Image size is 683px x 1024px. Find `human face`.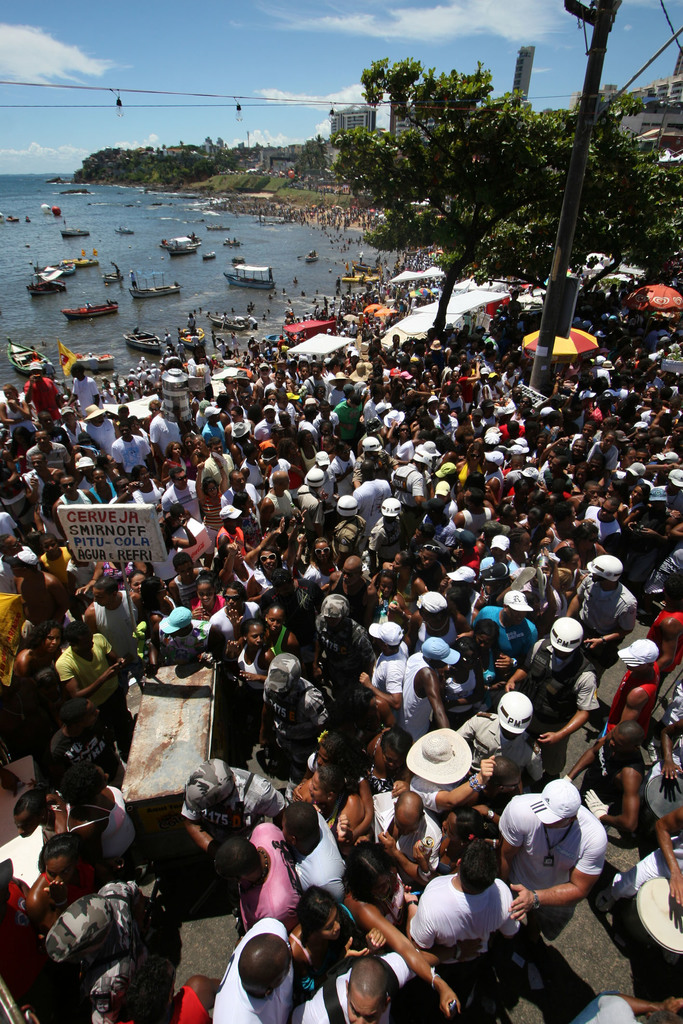
[121,424,131,436].
